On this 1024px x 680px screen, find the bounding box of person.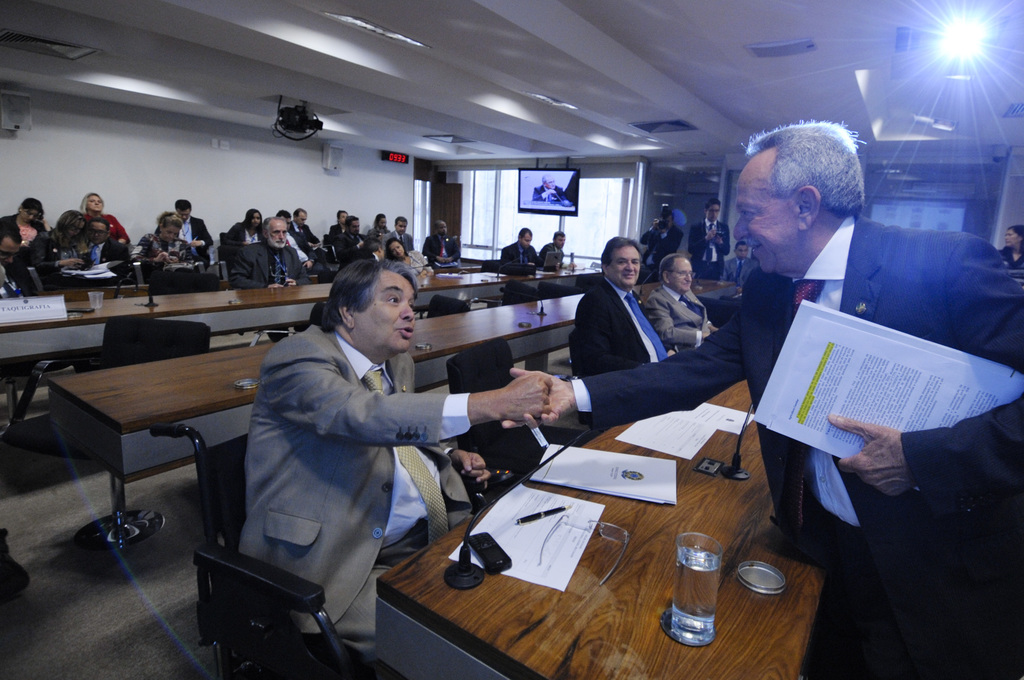
Bounding box: [225,257,554,679].
